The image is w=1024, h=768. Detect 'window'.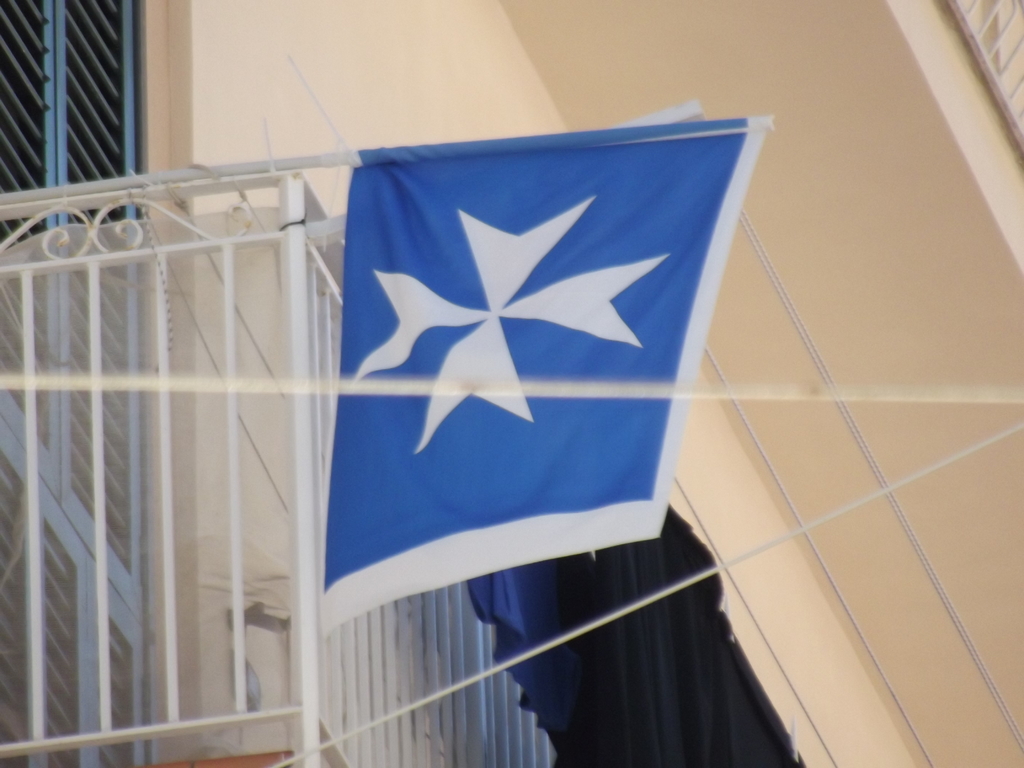
Detection: 0,0,153,767.
